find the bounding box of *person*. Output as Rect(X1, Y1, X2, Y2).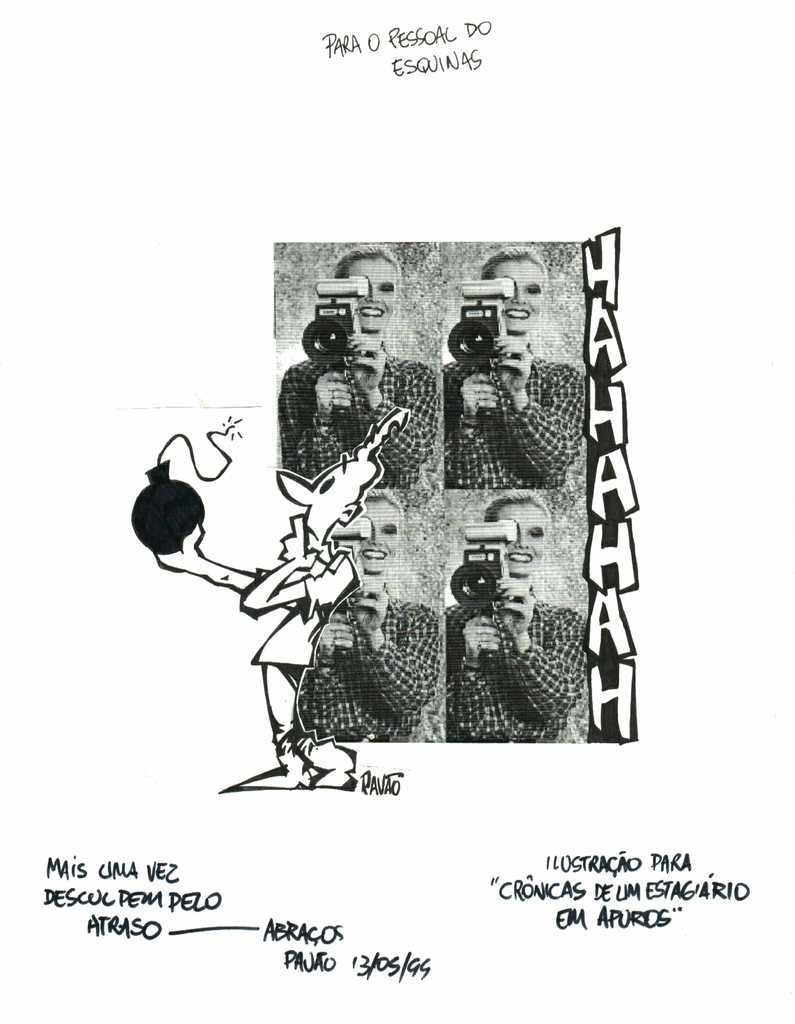
Rect(295, 495, 444, 739).
